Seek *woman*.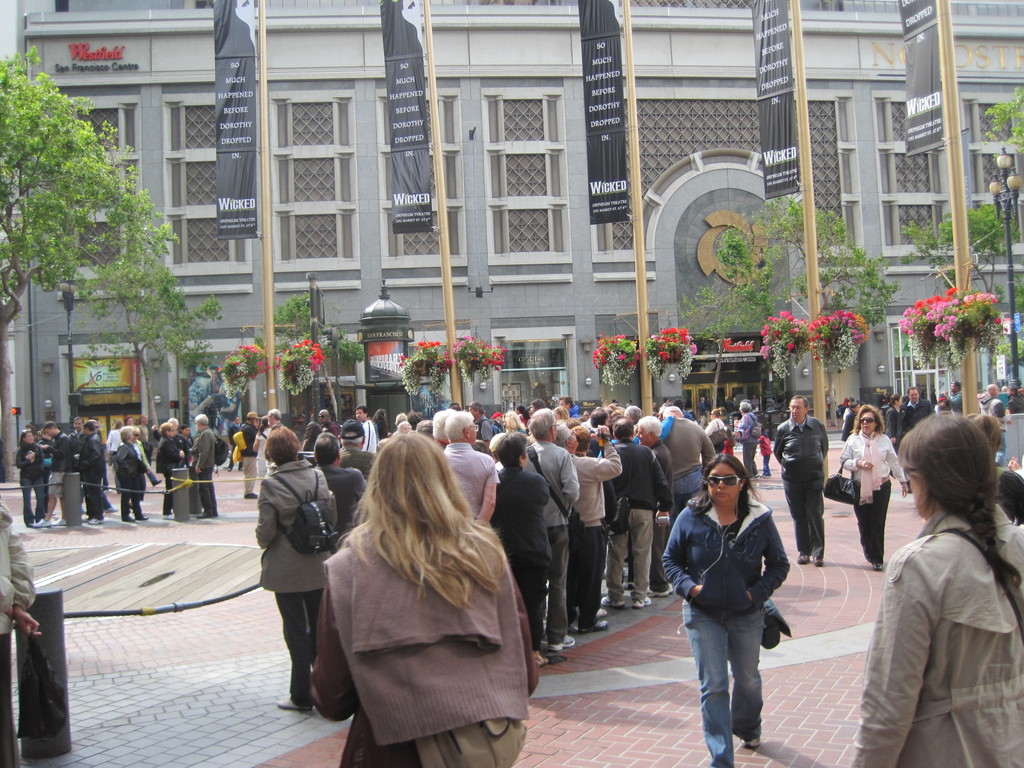
(x1=492, y1=436, x2=545, y2=659).
